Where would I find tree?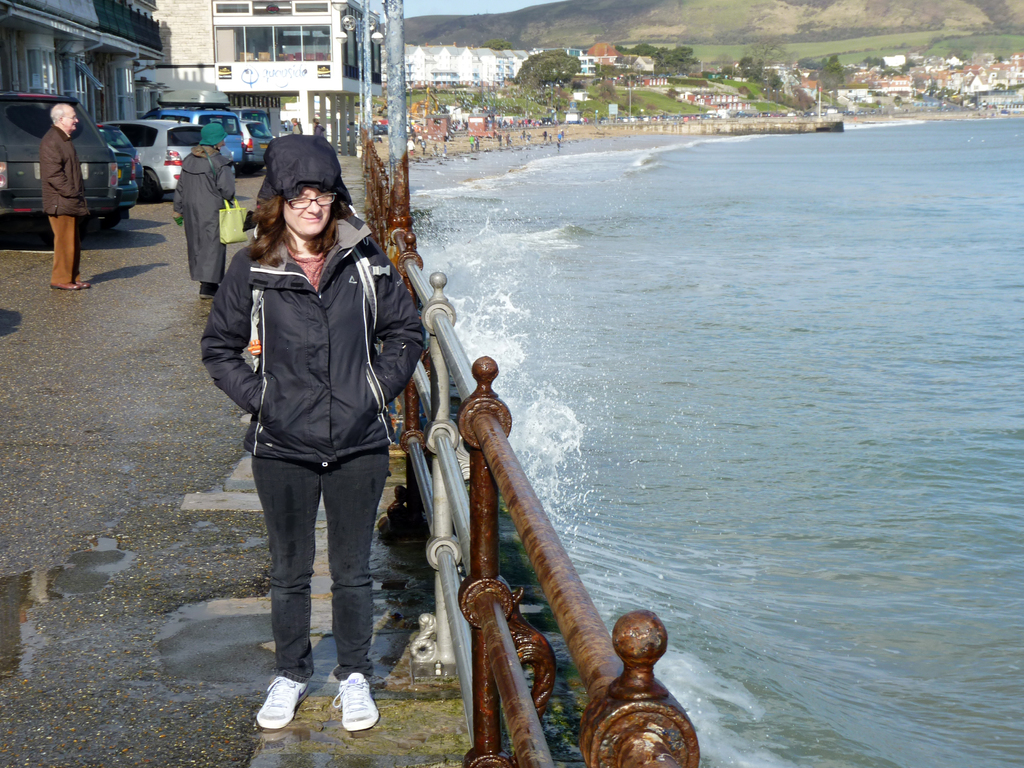
At locate(517, 44, 584, 111).
